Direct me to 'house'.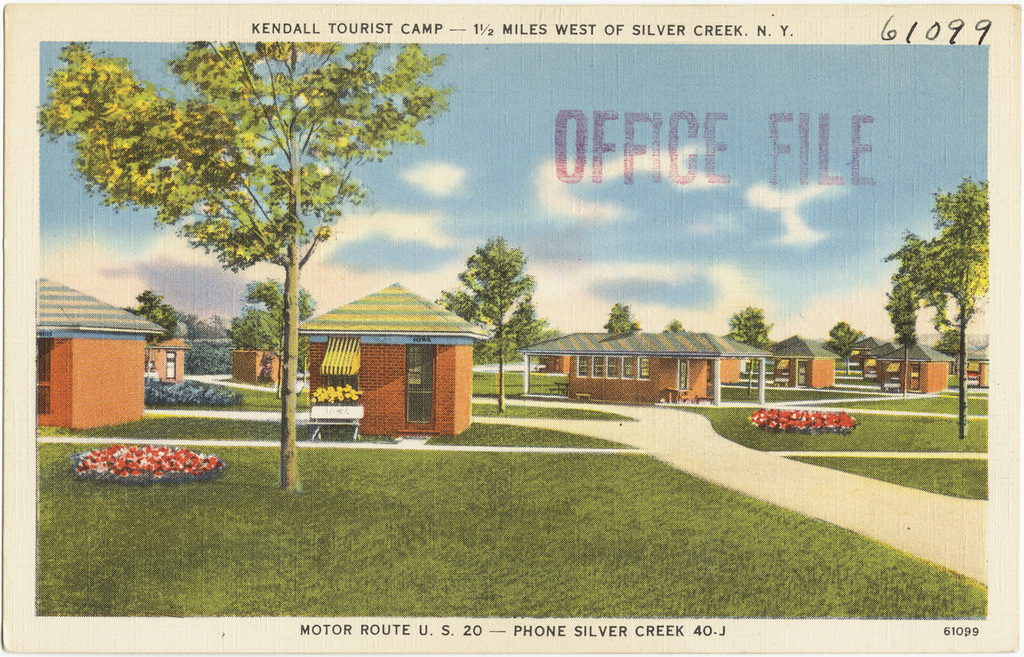
Direction: 237:347:281:381.
